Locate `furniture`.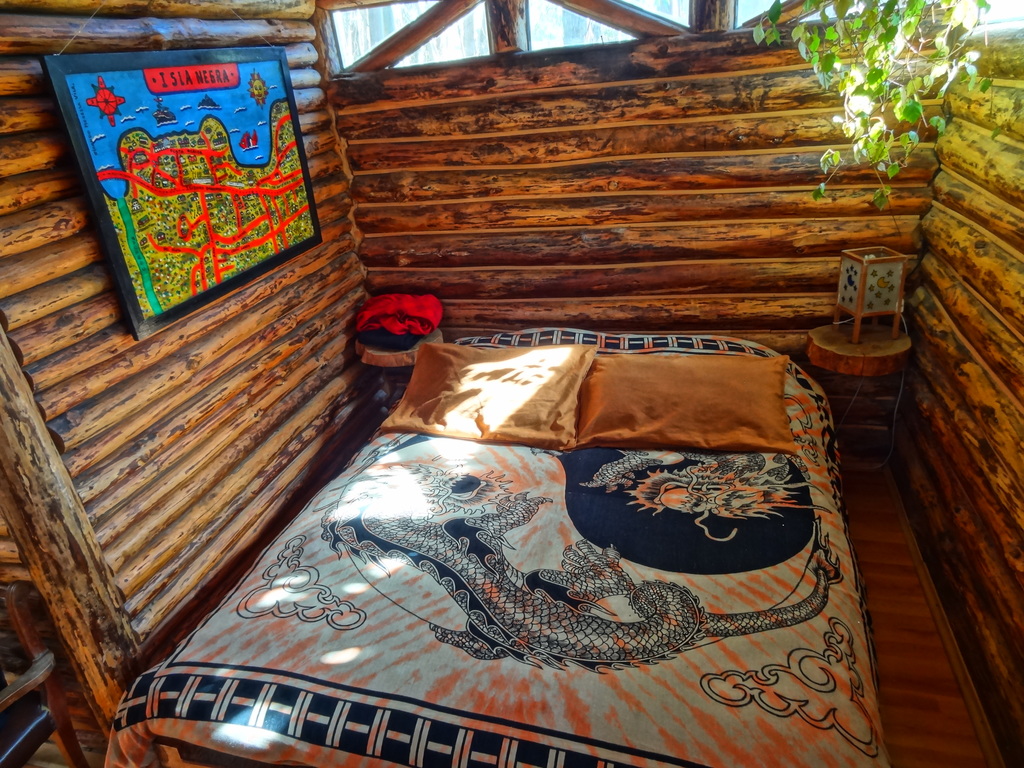
Bounding box: crop(804, 323, 911, 376).
